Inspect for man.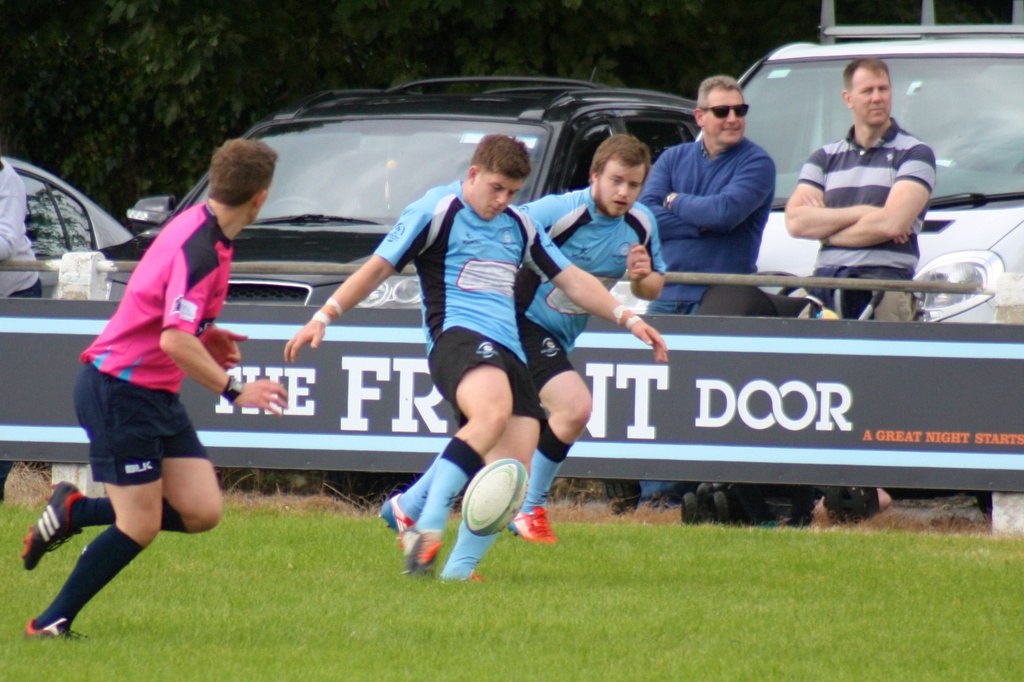
Inspection: <box>0,151,39,501</box>.
